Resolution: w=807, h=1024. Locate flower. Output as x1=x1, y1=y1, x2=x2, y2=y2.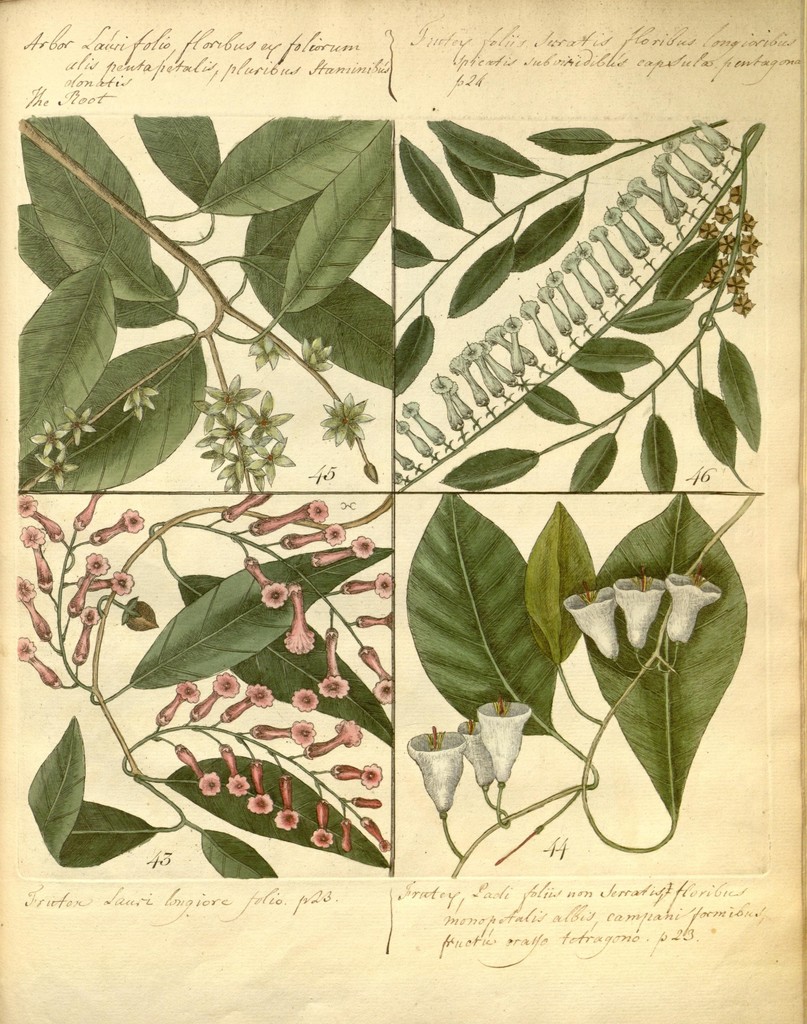
x1=471, y1=701, x2=534, y2=783.
